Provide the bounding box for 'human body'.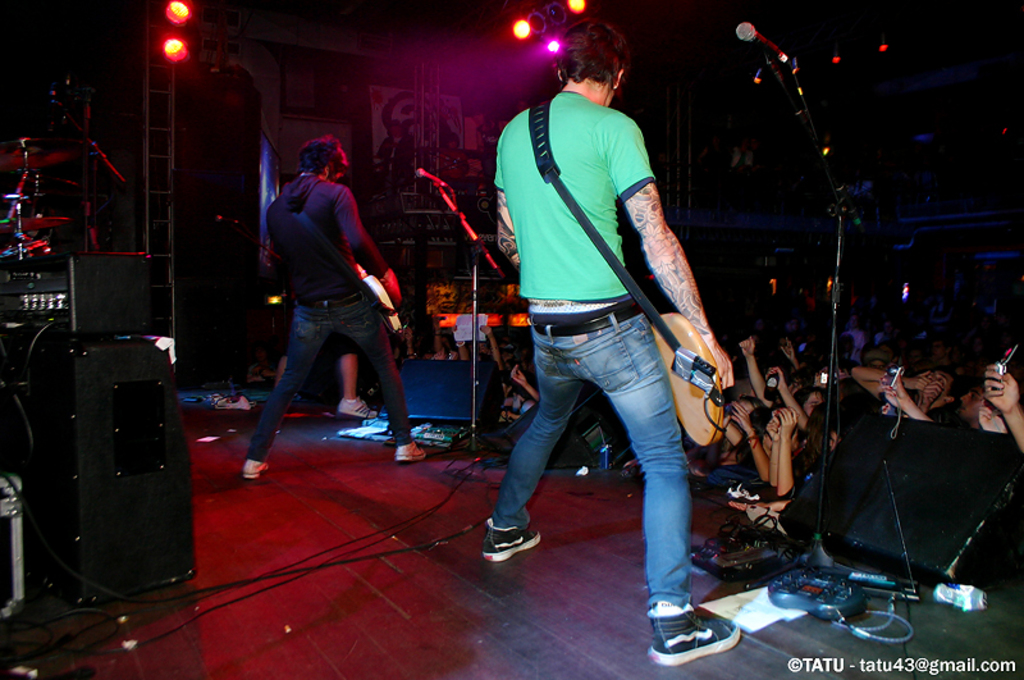
<box>483,44,768,617</box>.
